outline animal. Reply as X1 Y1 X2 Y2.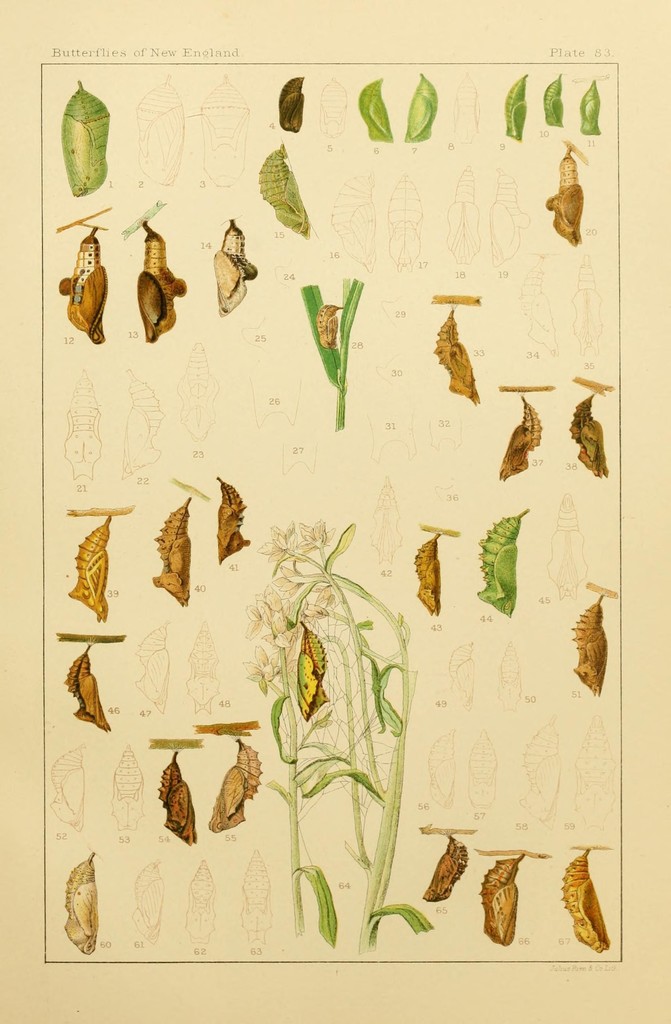
313 301 344 348.
